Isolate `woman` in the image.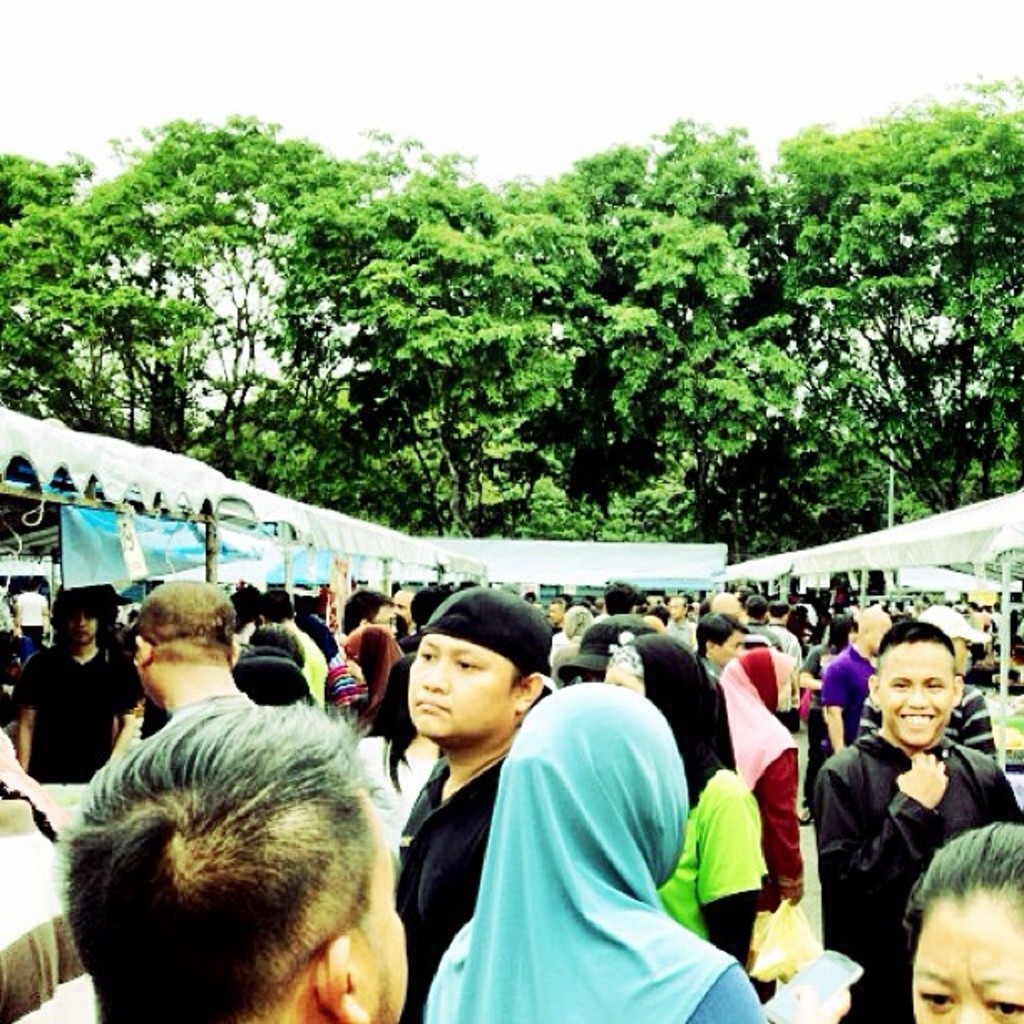
Isolated region: 422,679,766,1022.
